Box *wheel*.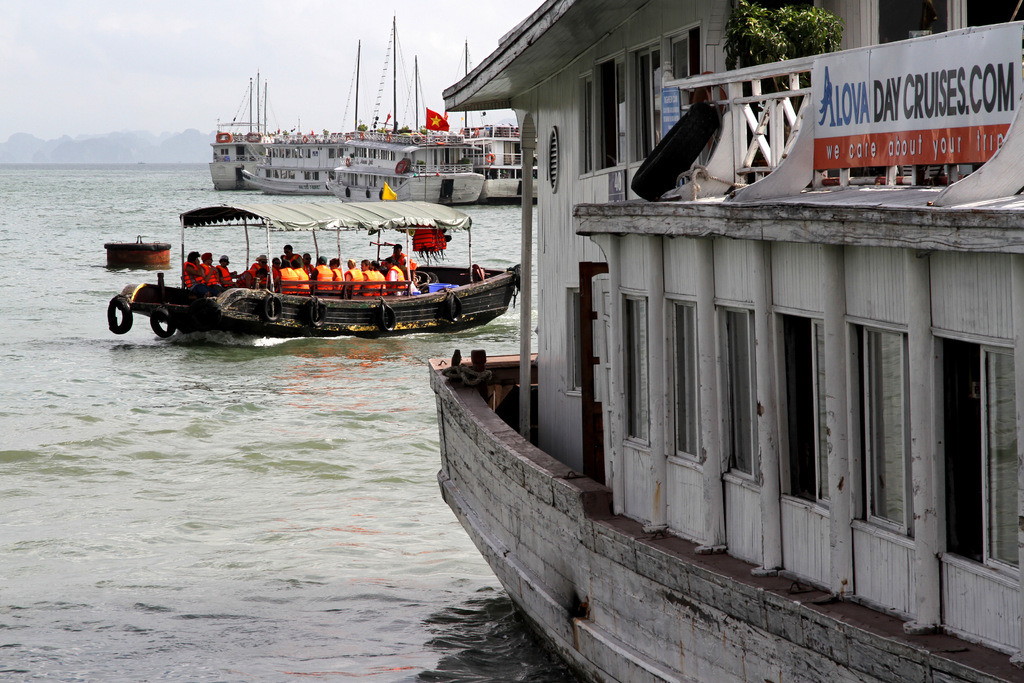
147/309/173/336.
